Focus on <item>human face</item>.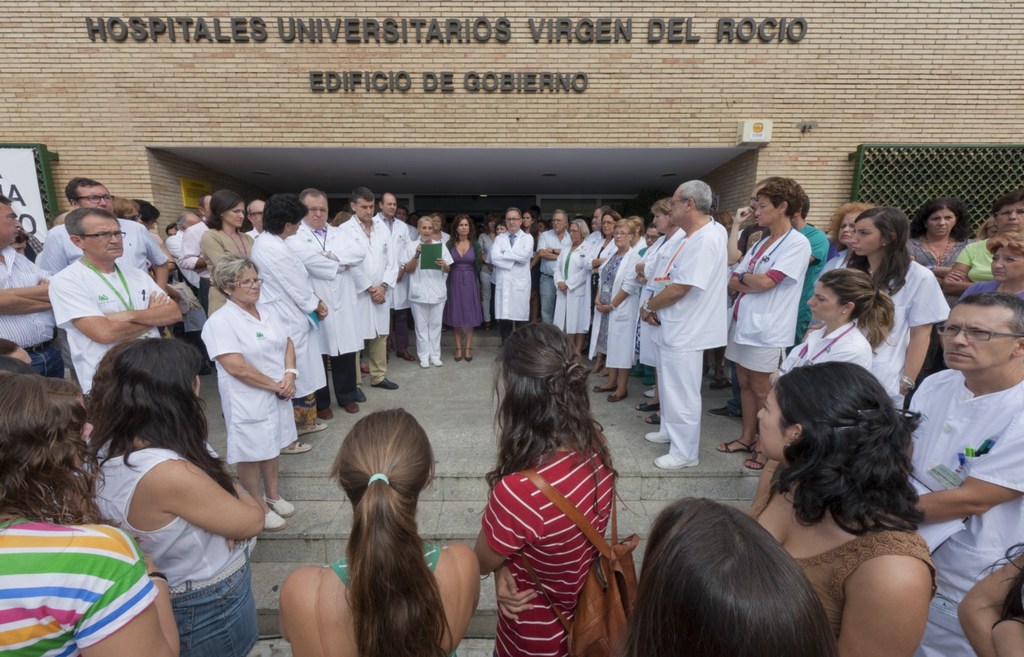
Focused at left=617, top=229, right=628, bottom=247.
